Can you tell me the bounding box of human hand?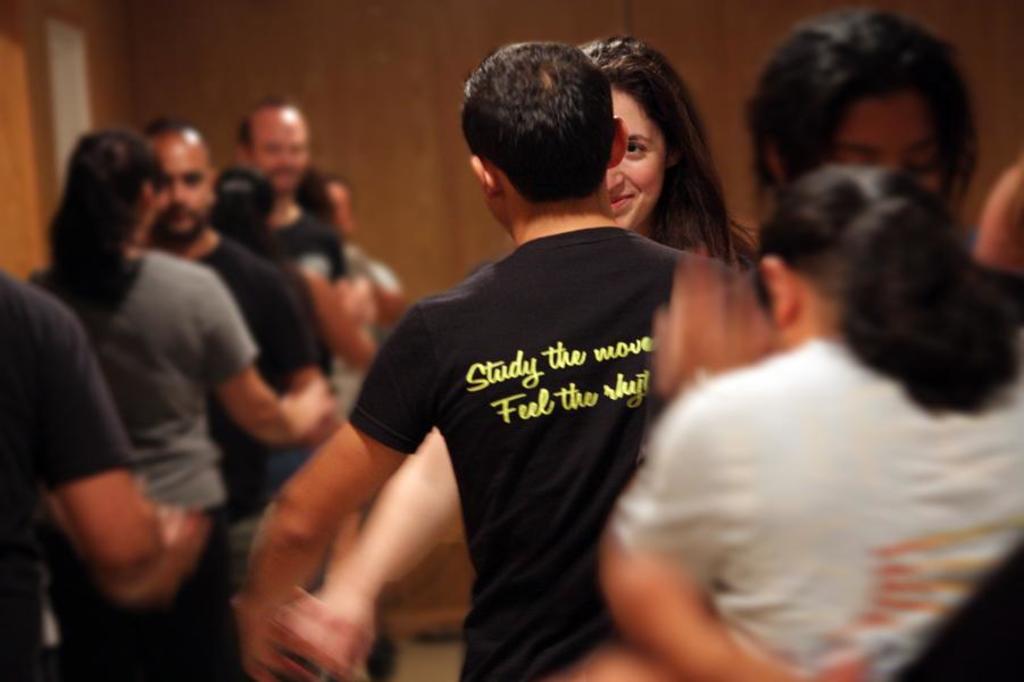
x1=232 y1=582 x2=318 y2=681.
